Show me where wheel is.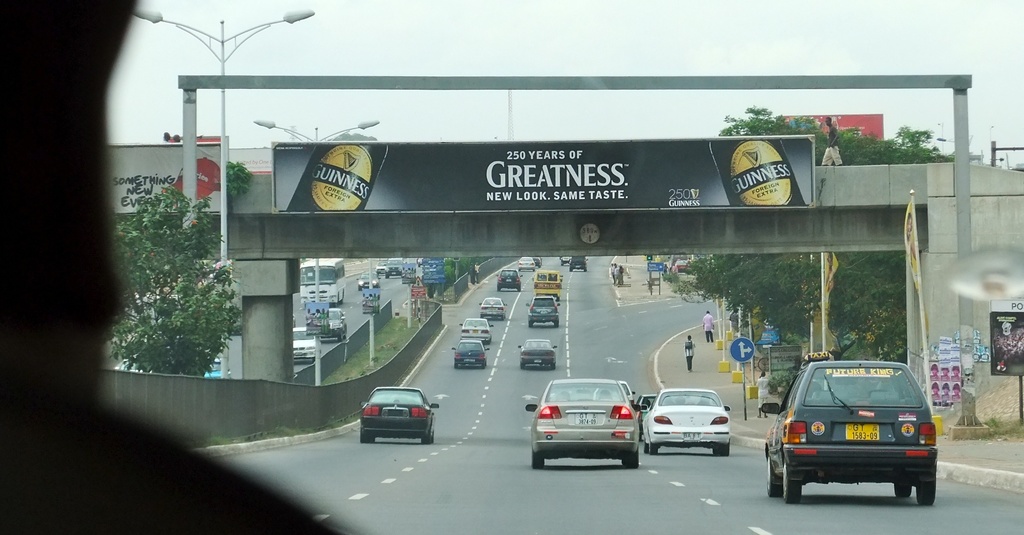
wheel is at (916, 480, 934, 505).
